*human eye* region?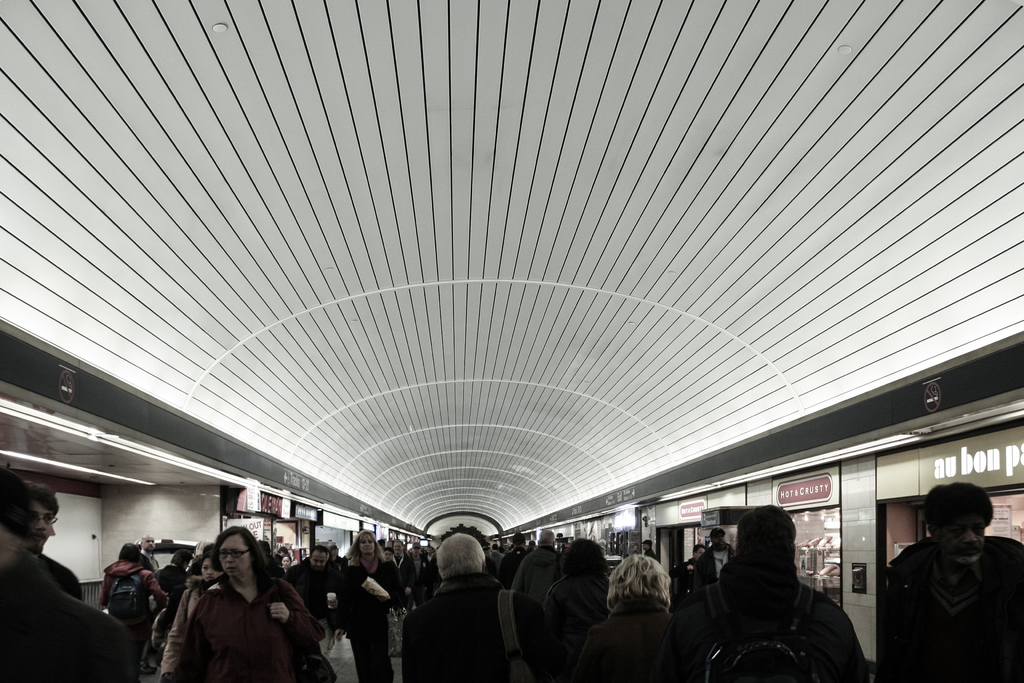
box(320, 559, 326, 563)
